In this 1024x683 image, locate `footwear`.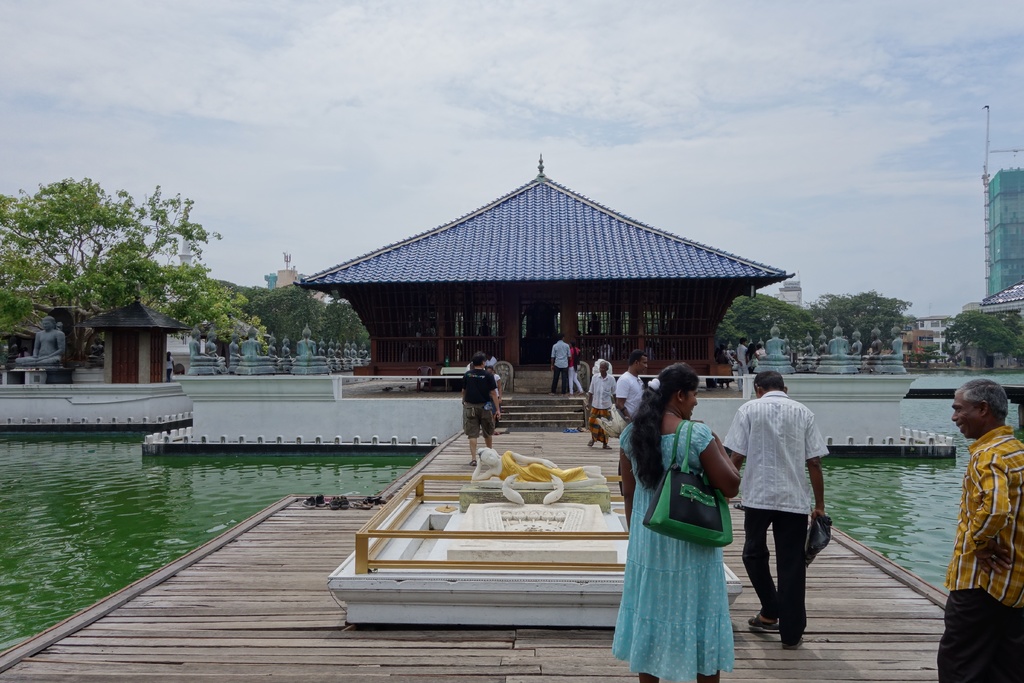
Bounding box: (left=330, top=493, right=340, bottom=505).
